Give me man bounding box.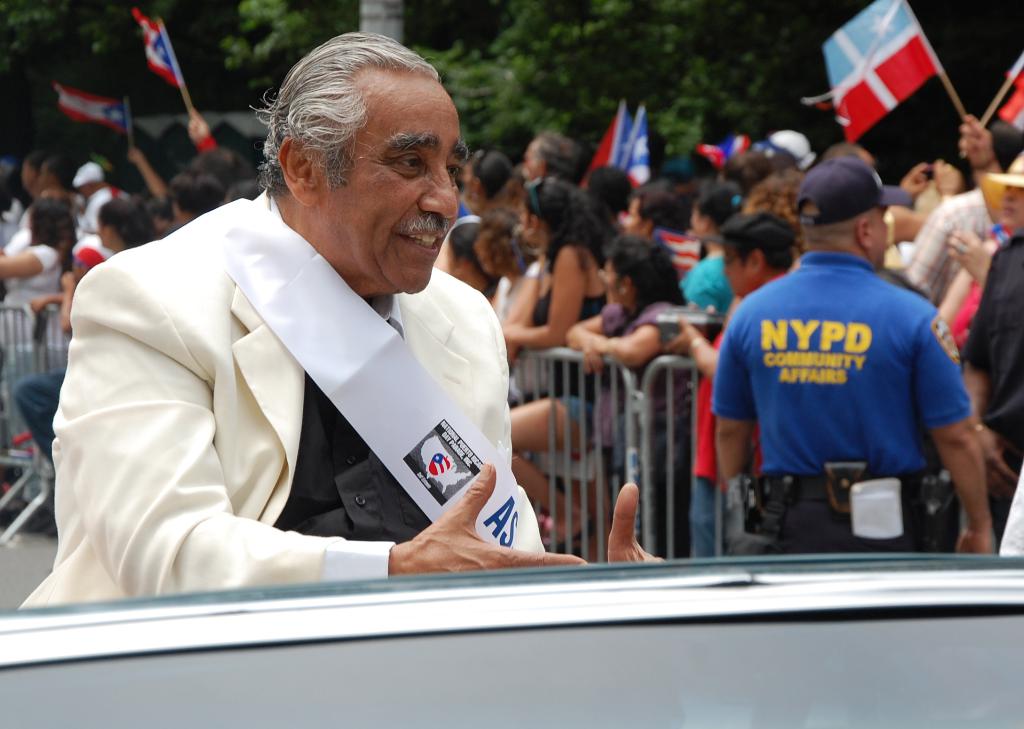
rect(706, 154, 1006, 564).
